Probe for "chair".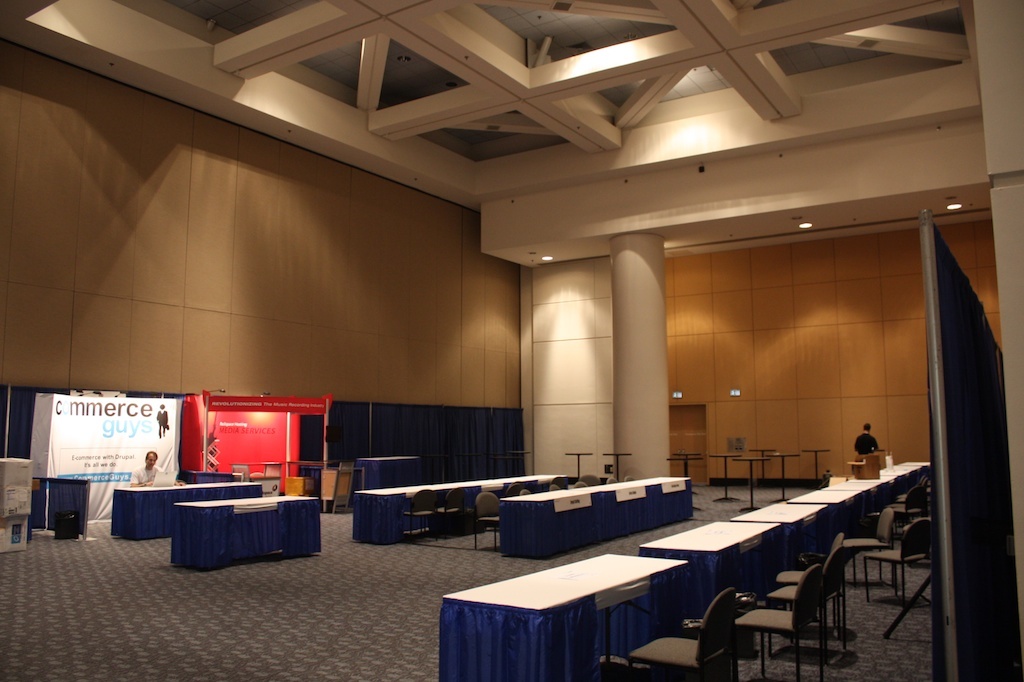
Probe result: bbox(626, 473, 634, 480).
